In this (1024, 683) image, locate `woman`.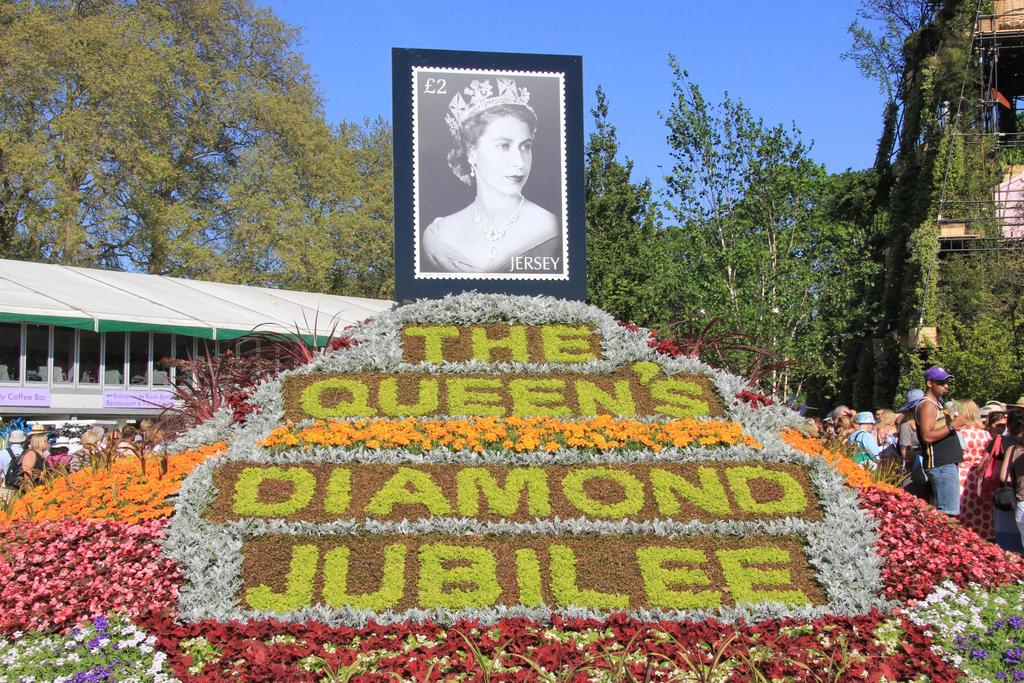
Bounding box: bbox(957, 396, 998, 541).
